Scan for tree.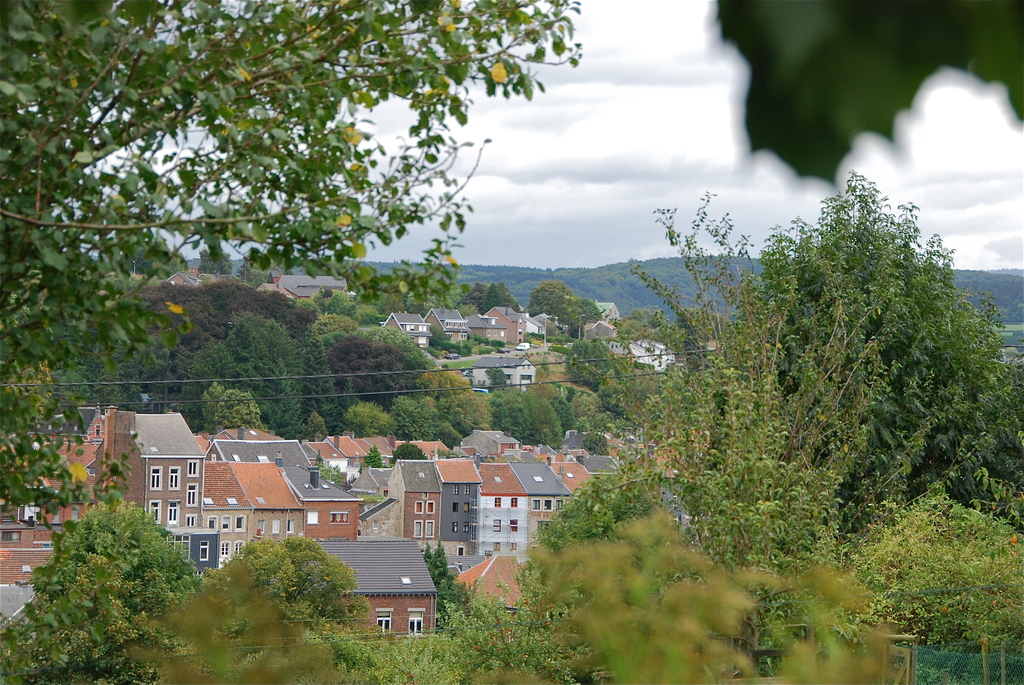
Scan result: crop(399, 398, 429, 442).
